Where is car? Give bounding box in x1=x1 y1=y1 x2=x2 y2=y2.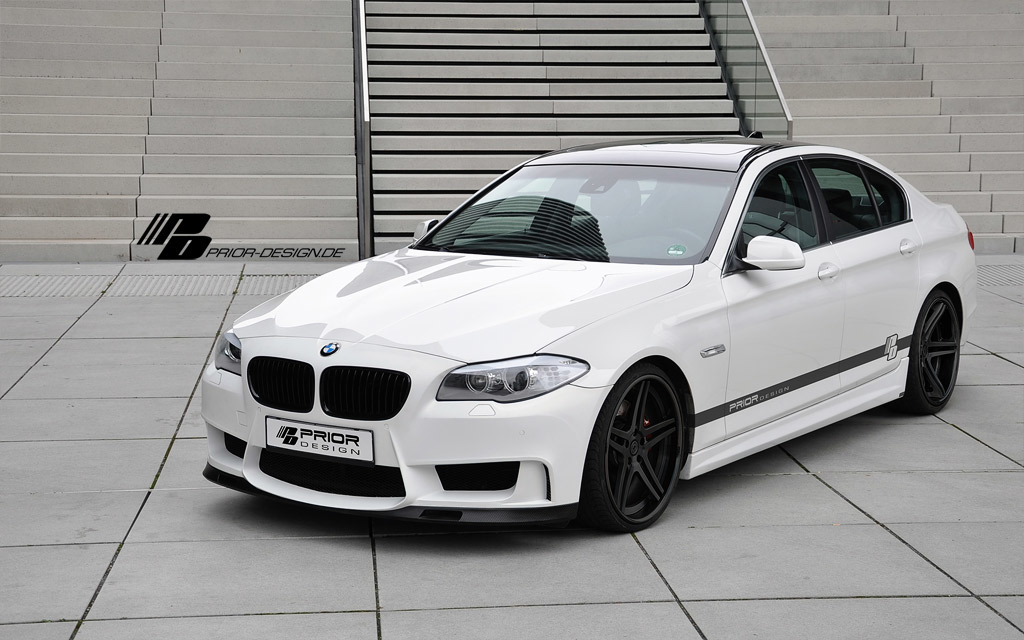
x1=189 y1=147 x2=975 y2=539.
